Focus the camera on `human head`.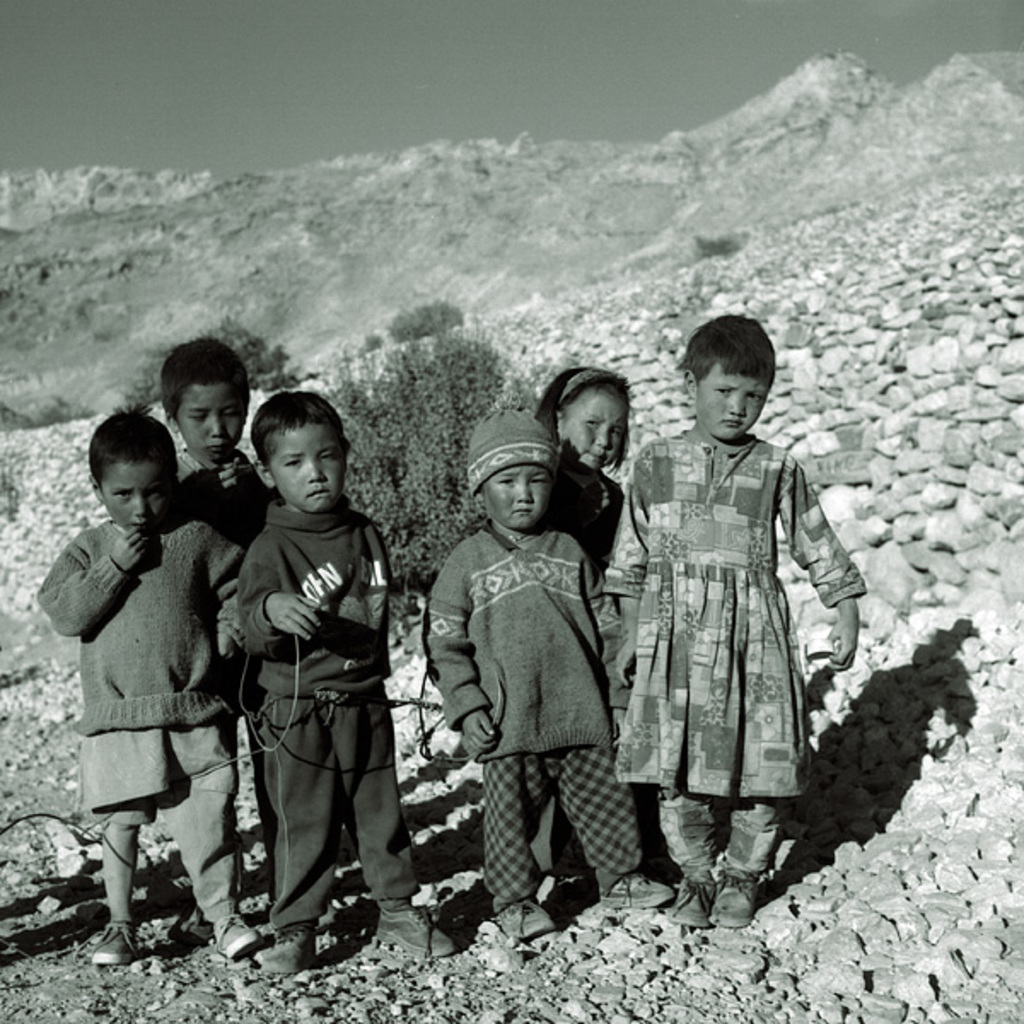
Focus region: crop(679, 312, 797, 449).
